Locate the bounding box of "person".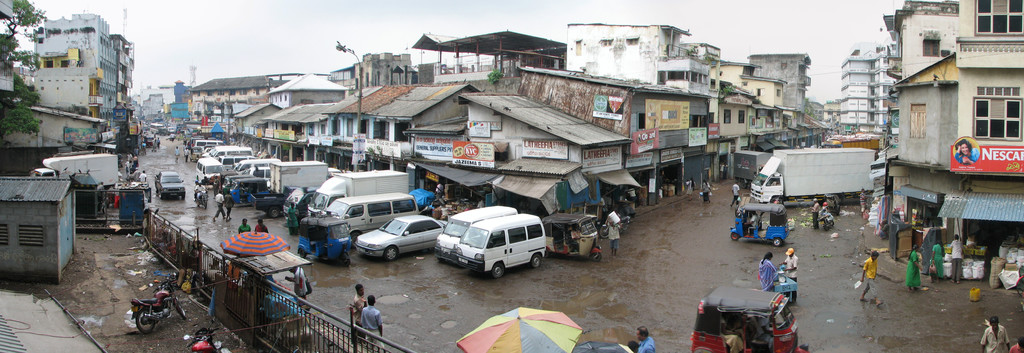
Bounding box: bbox=(233, 216, 249, 237).
